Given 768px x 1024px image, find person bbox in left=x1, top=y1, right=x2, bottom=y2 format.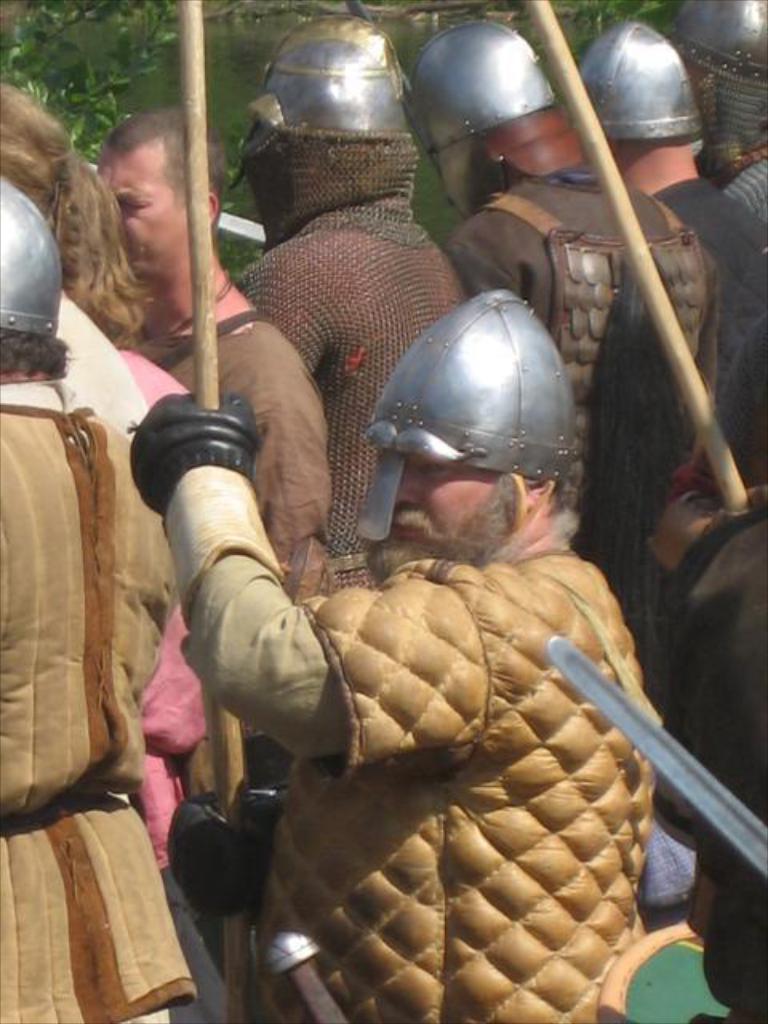
left=130, top=123, right=688, bottom=995.
